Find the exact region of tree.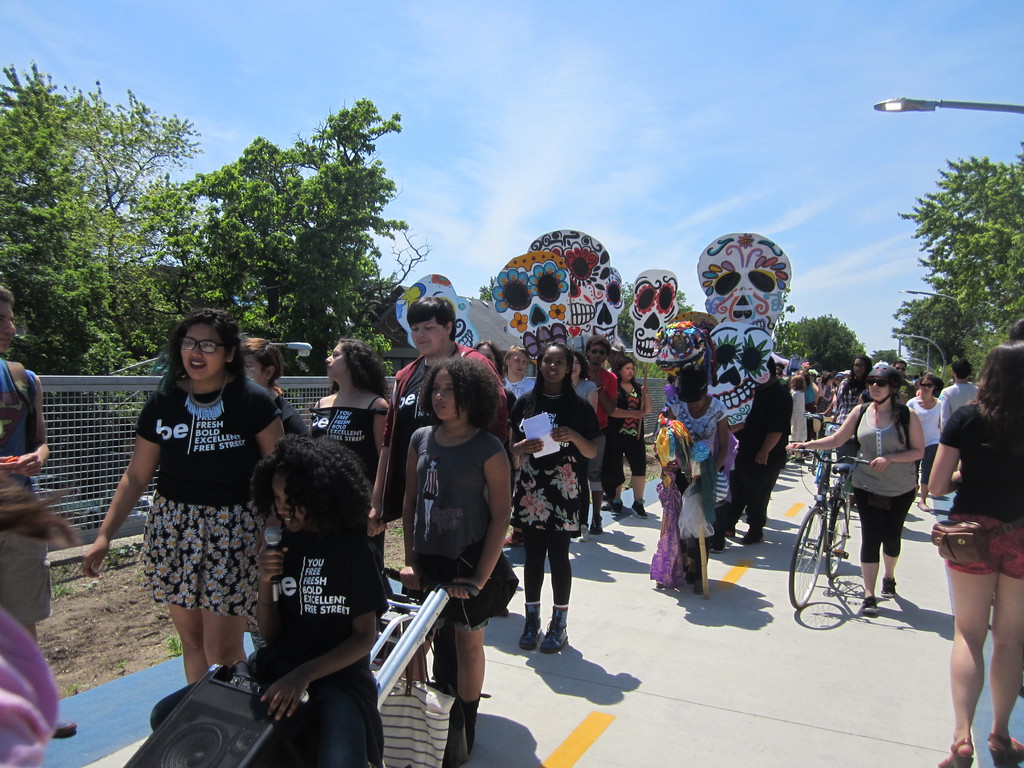
Exact region: bbox=(867, 84, 1023, 401).
